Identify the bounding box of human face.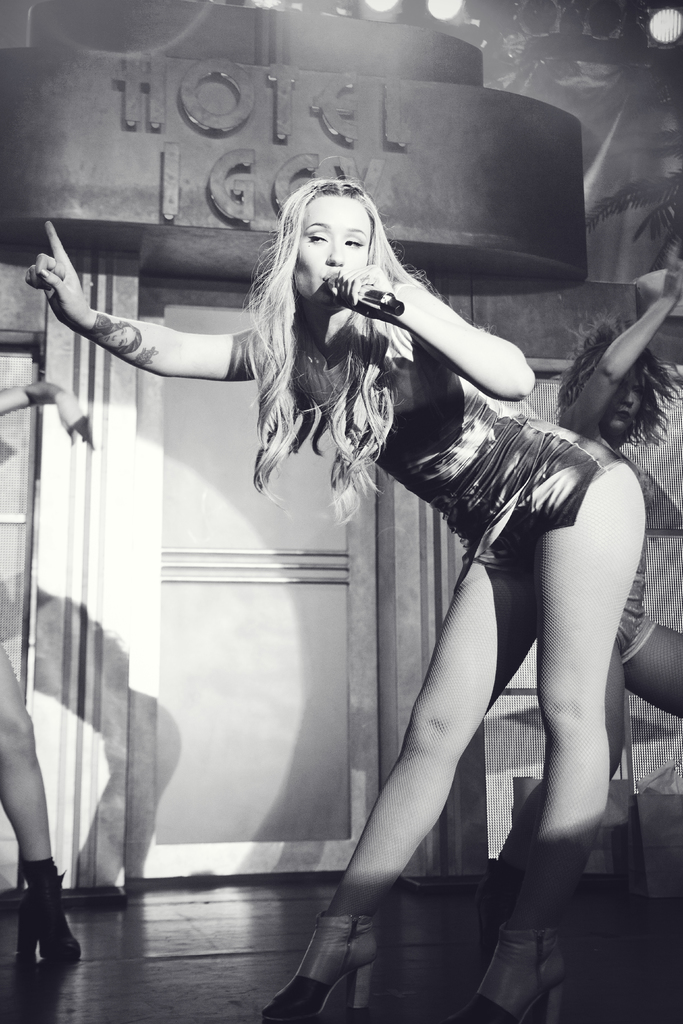
{"x1": 293, "y1": 200, "x2": 368, "y2": 302}.
